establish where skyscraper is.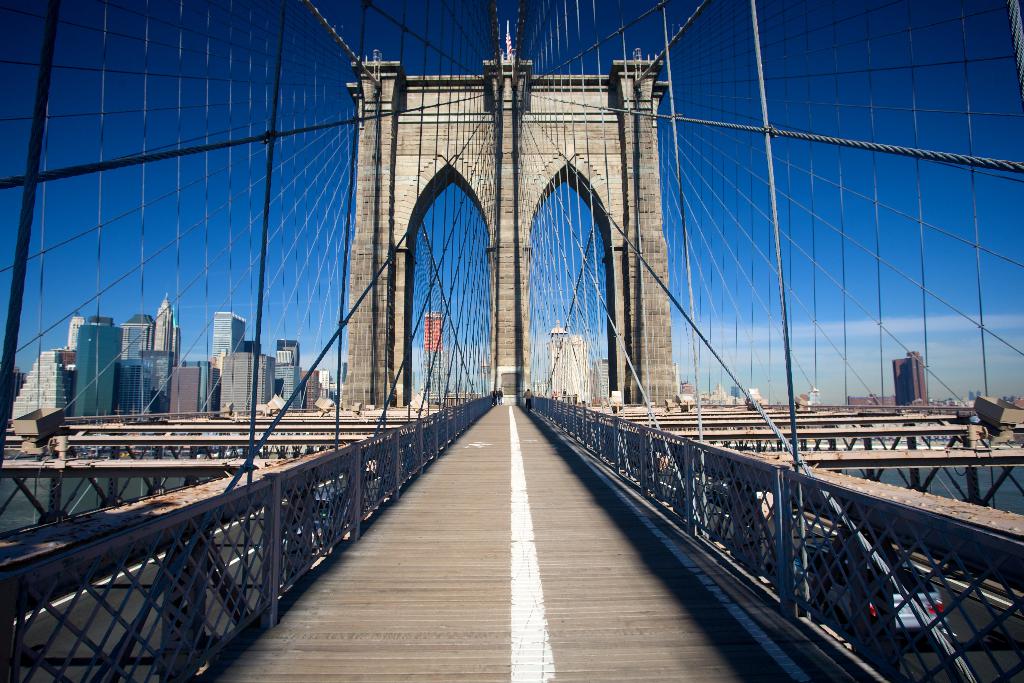
Established at (x1=86, y1=31, x2=985, y2=671).
